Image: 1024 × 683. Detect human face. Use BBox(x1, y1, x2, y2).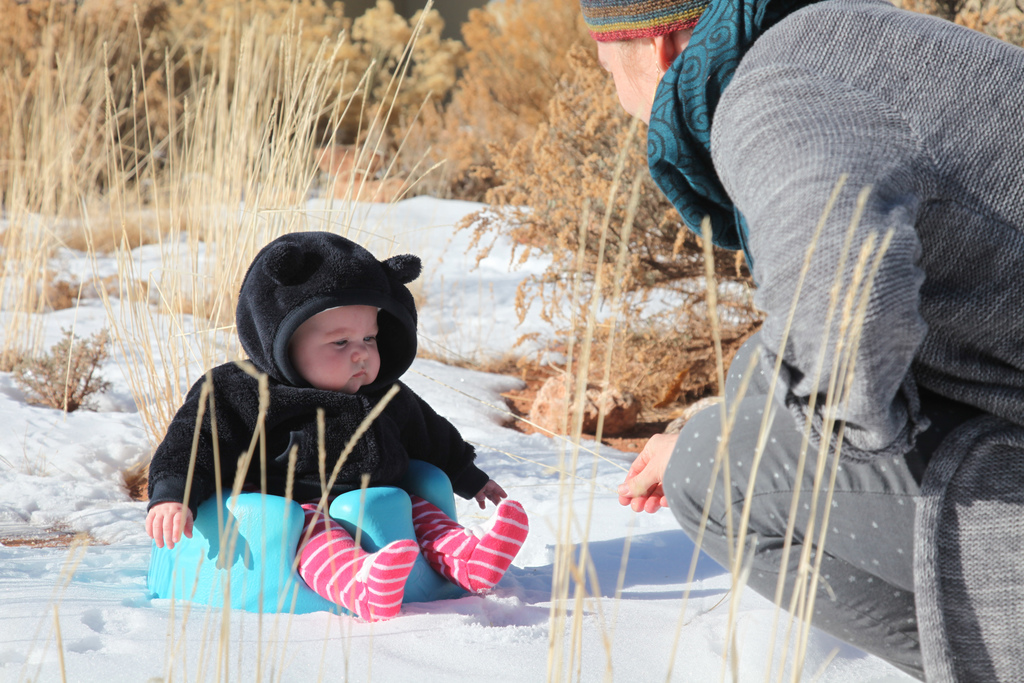
BBox(596, 40, 664, 123).
